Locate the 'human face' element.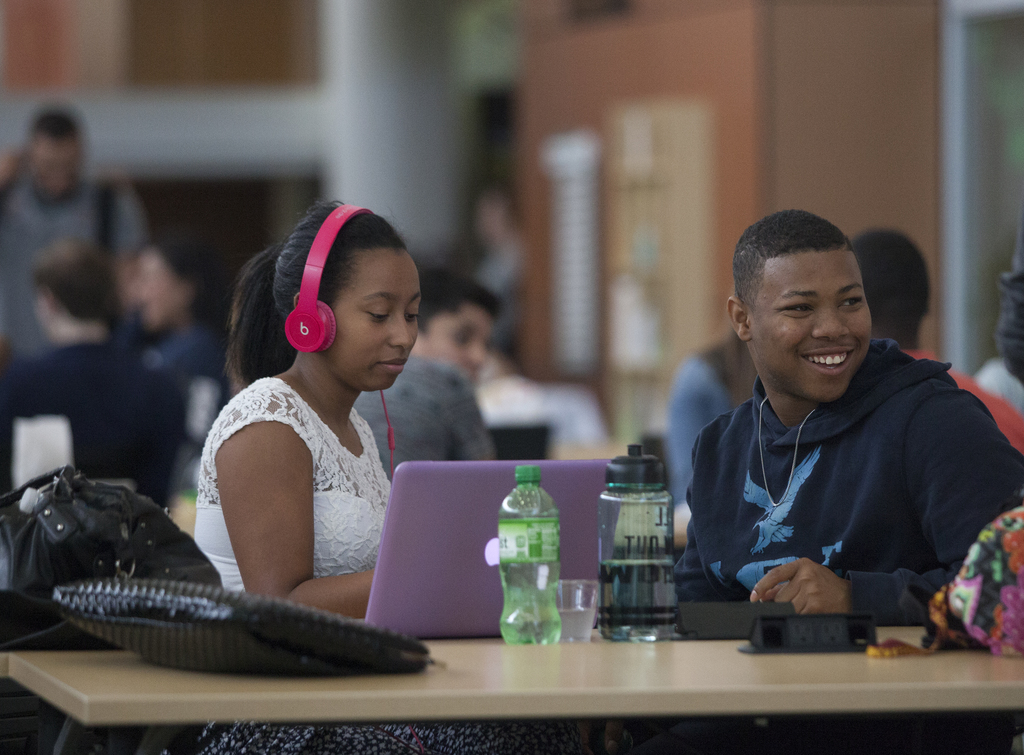
Element bbox: (426,304,491,383).
